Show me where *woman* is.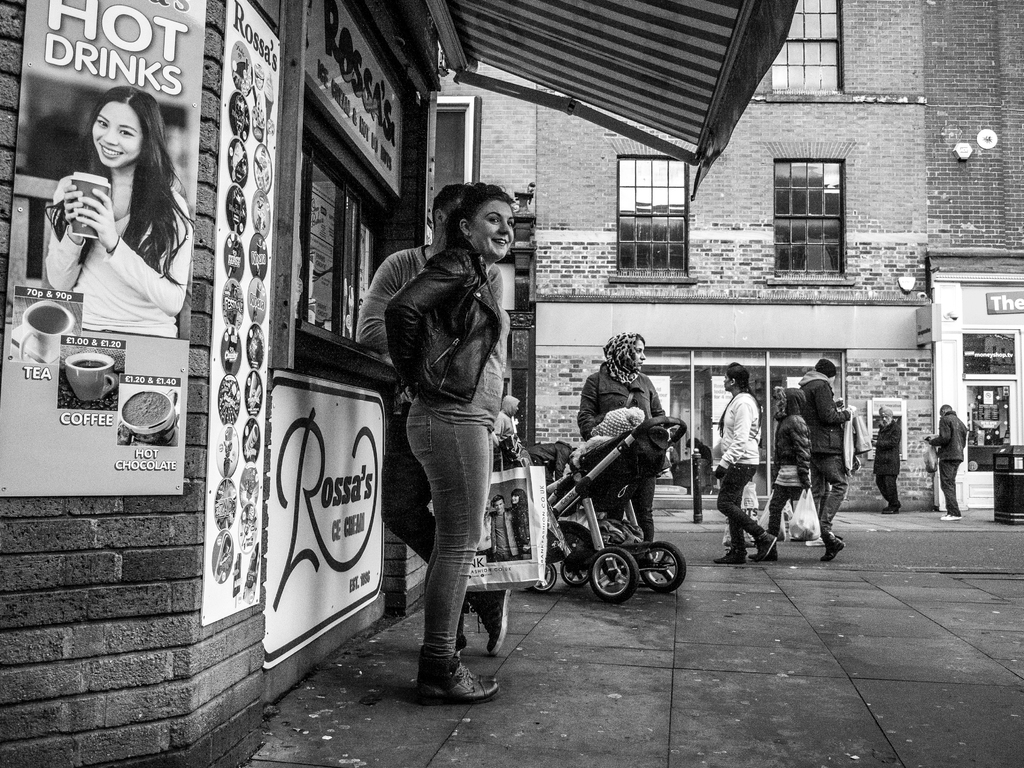
*woman* is at bbox=[489, 393, 531, 458].
